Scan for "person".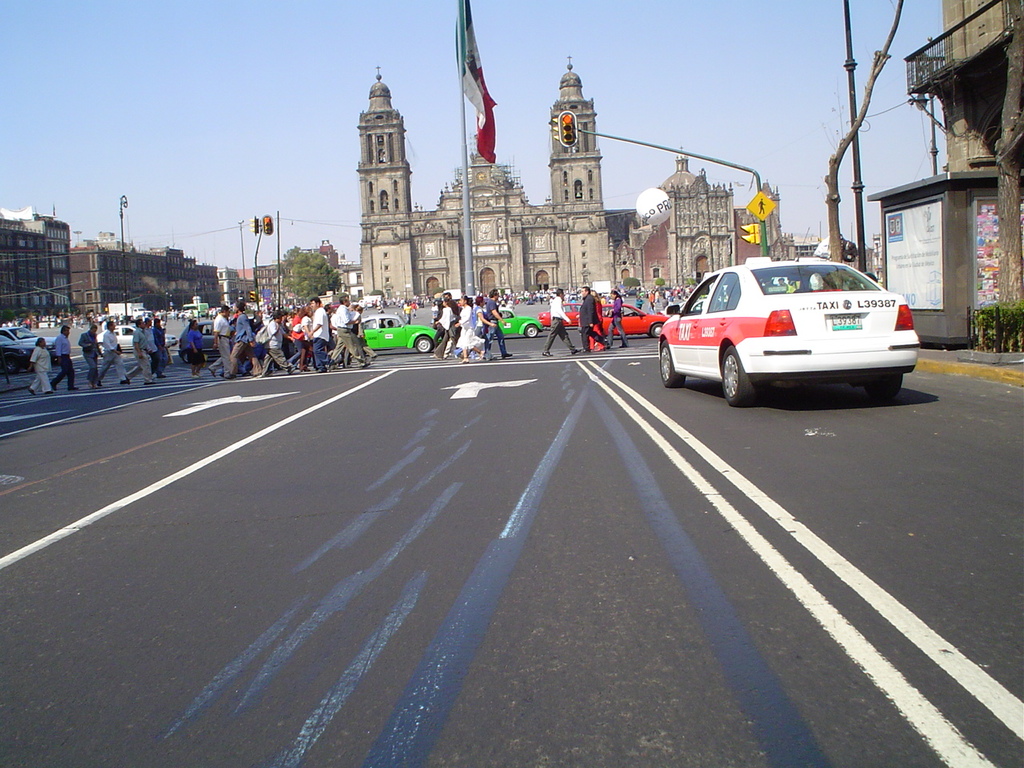
Scan result: [left=224, top=302, right=262, bottom=374].
